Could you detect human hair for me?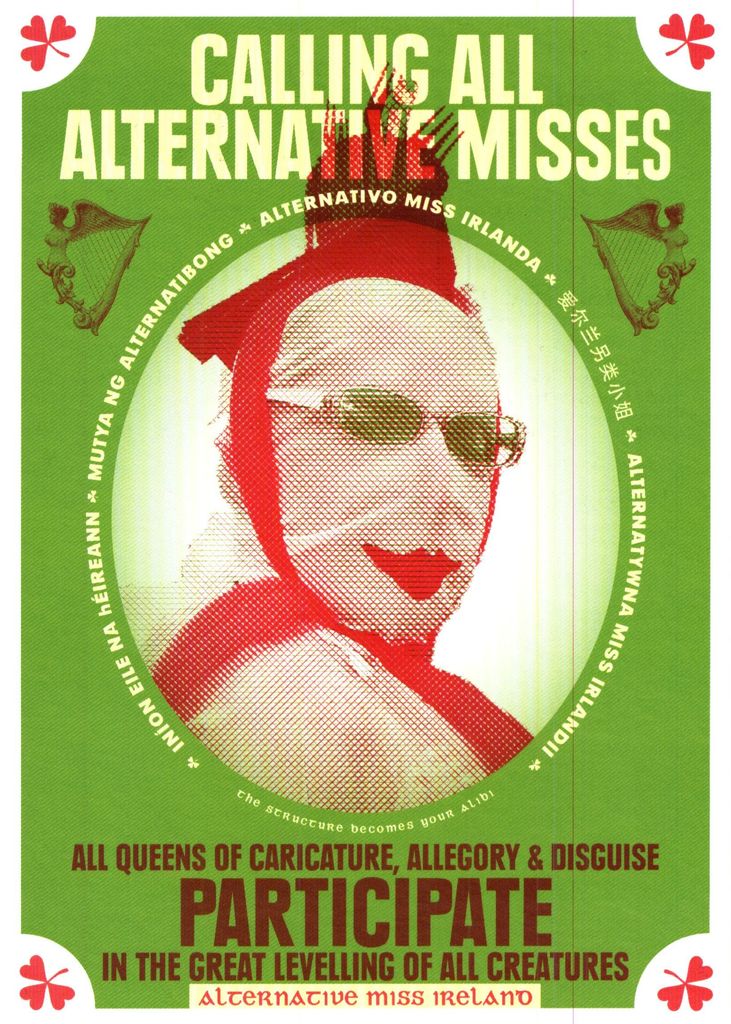
Detection result: bbox=[173, 276, 495, 575].
